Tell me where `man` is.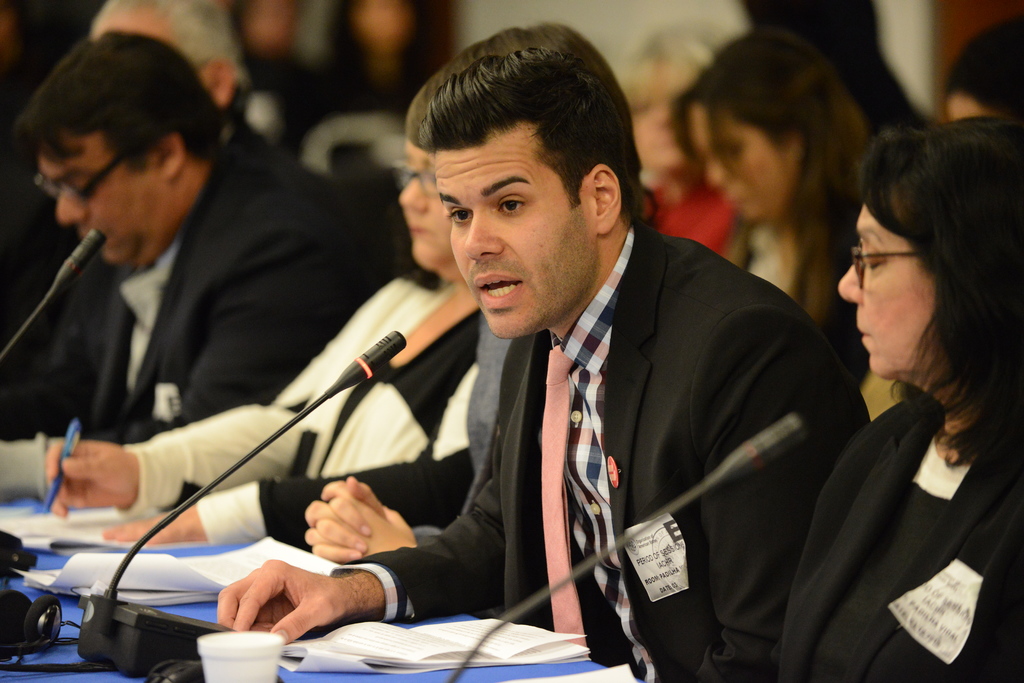
`man` is at 205:24:878:682.
